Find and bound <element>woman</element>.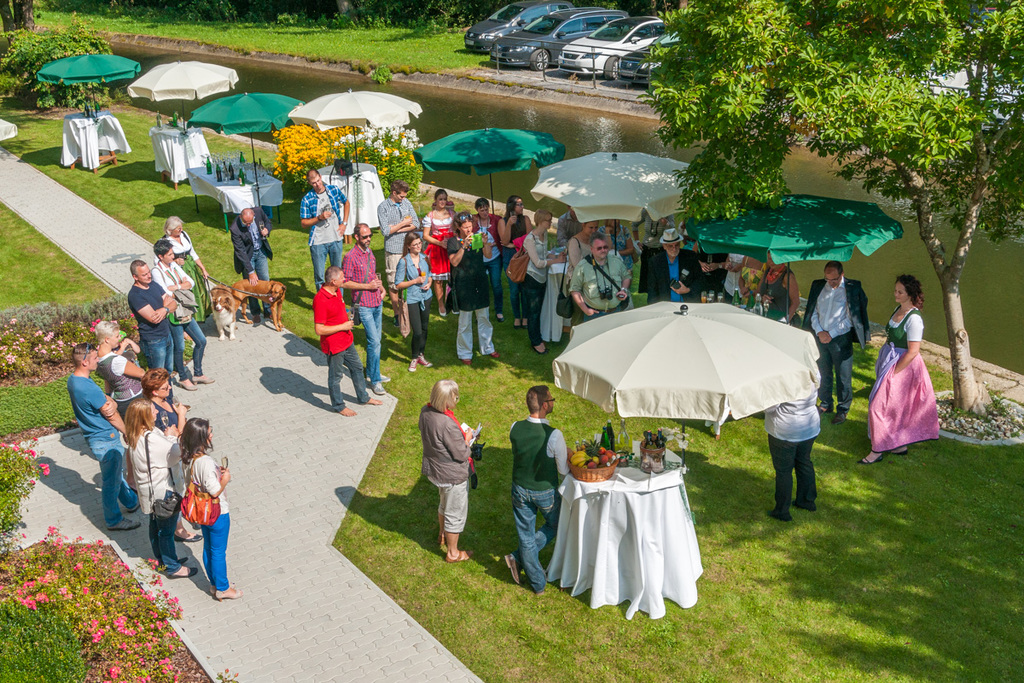
Bound: [x1=495, y1=194, x2=533, y2=328].
